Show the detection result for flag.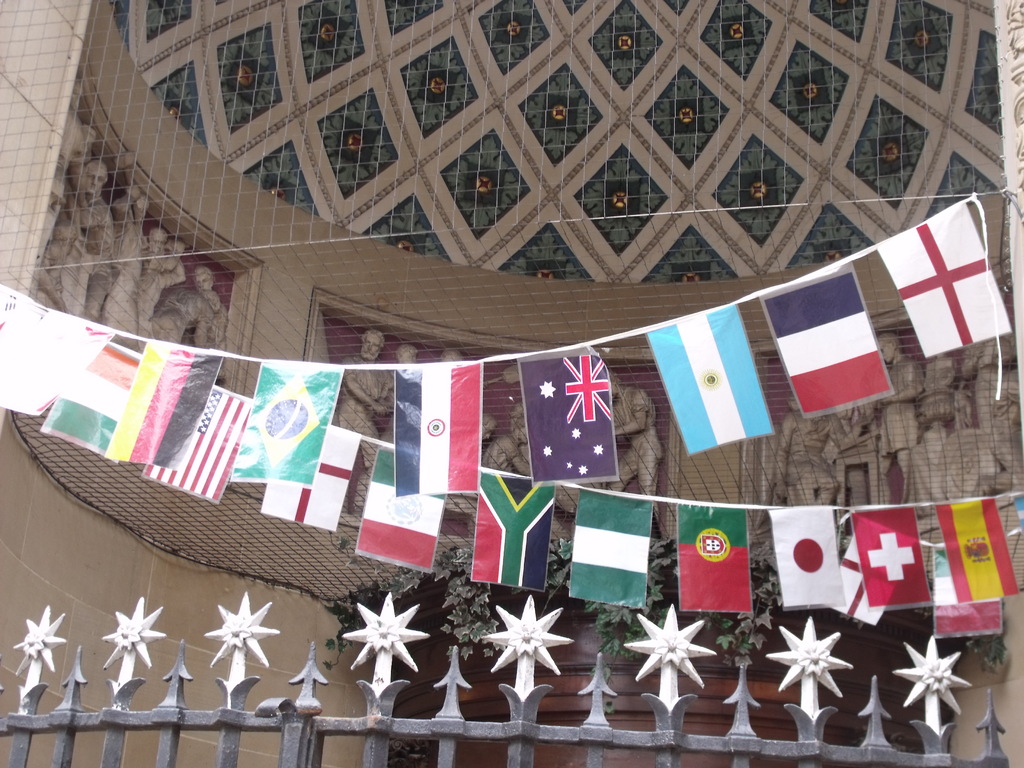
(x1=465, y1=466, x2=556, y2=593).
